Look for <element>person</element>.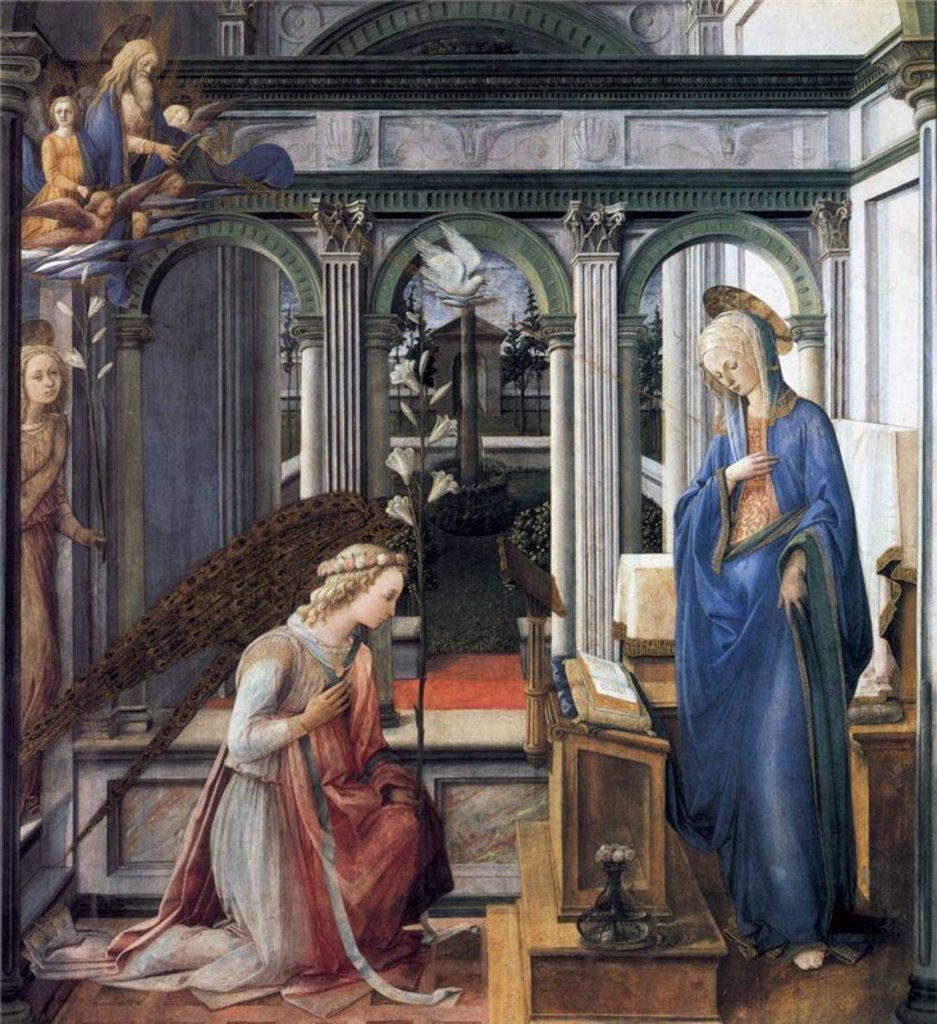
Found: [19, 87, 90, 237].
